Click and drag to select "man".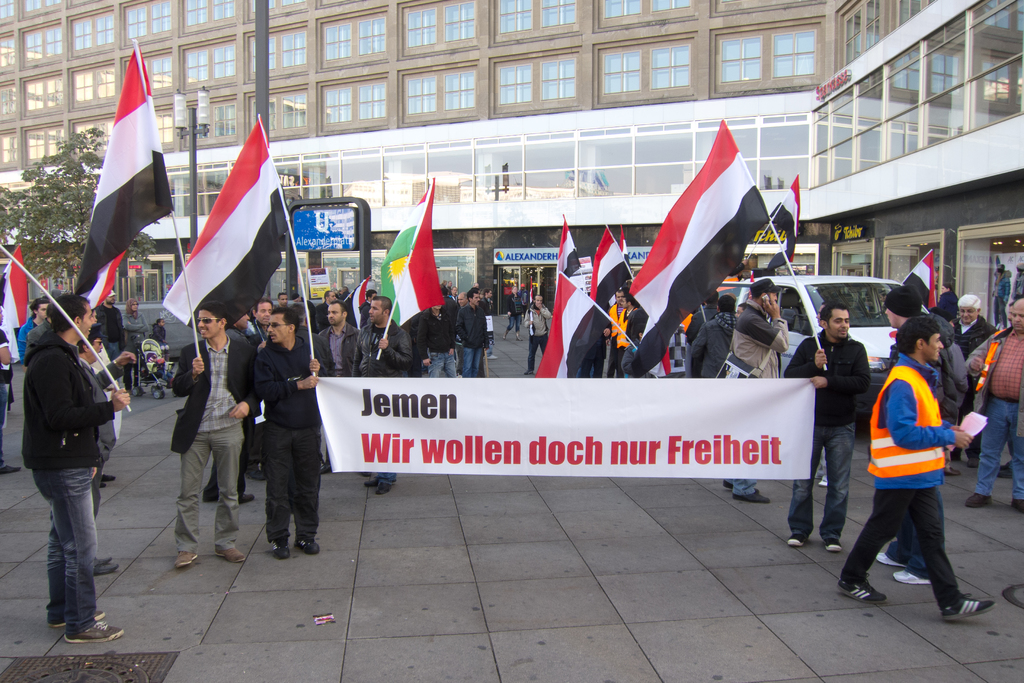
Selection: [90, 284, 124, 363].
